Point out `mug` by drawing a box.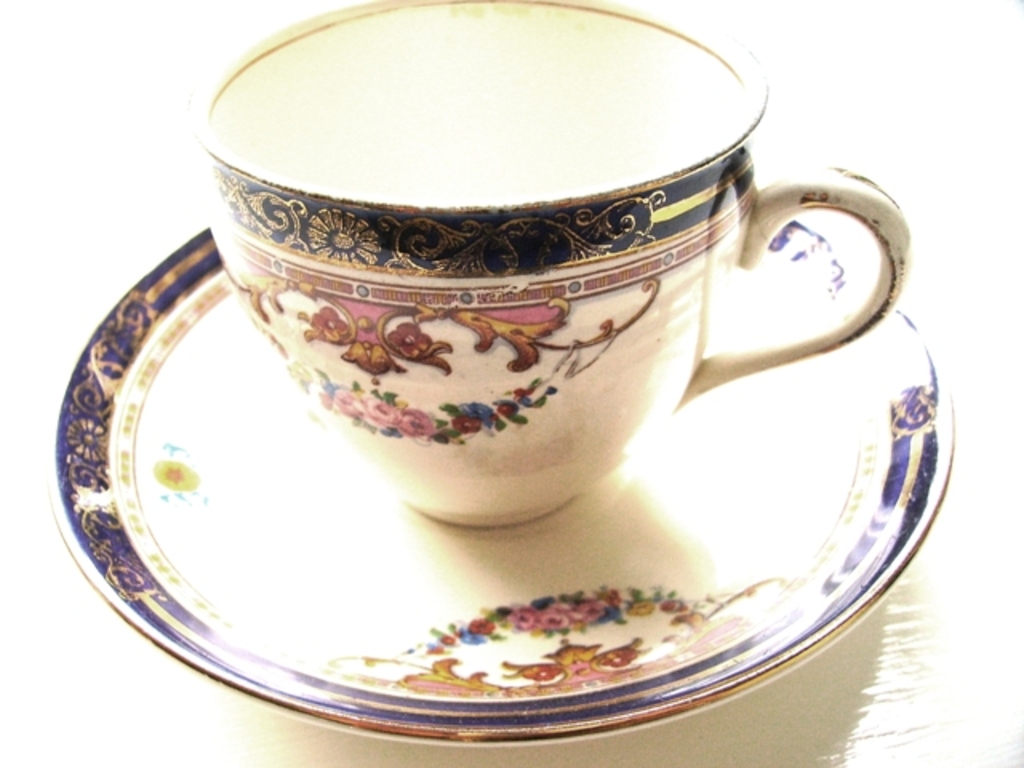
x1=200 y1=0 x2=909 y2=525.
